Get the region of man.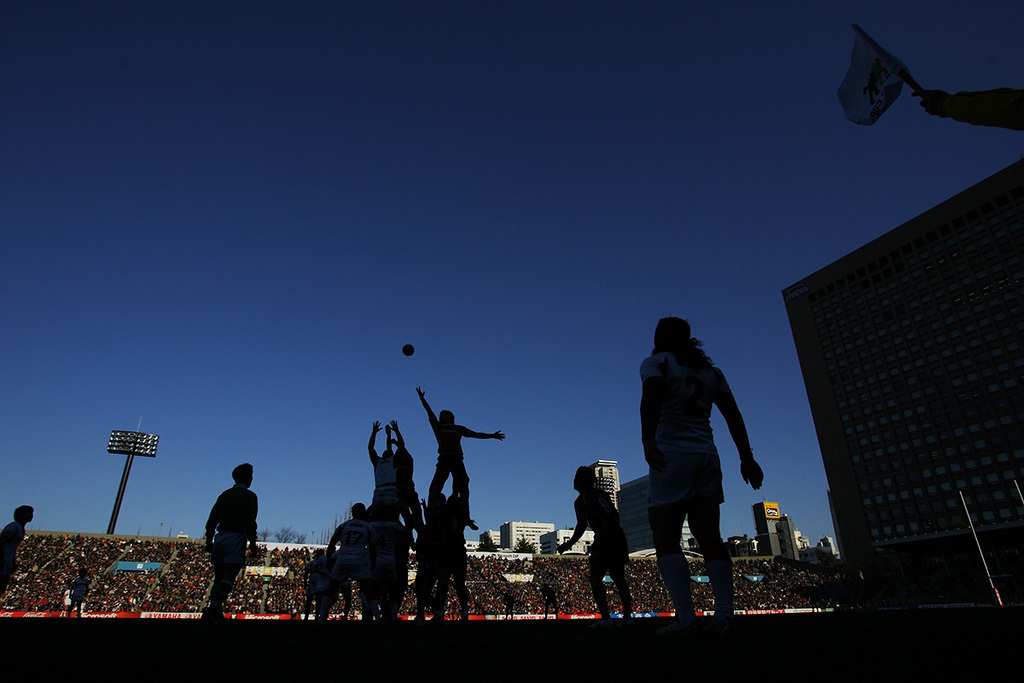
0 505 34 597.
